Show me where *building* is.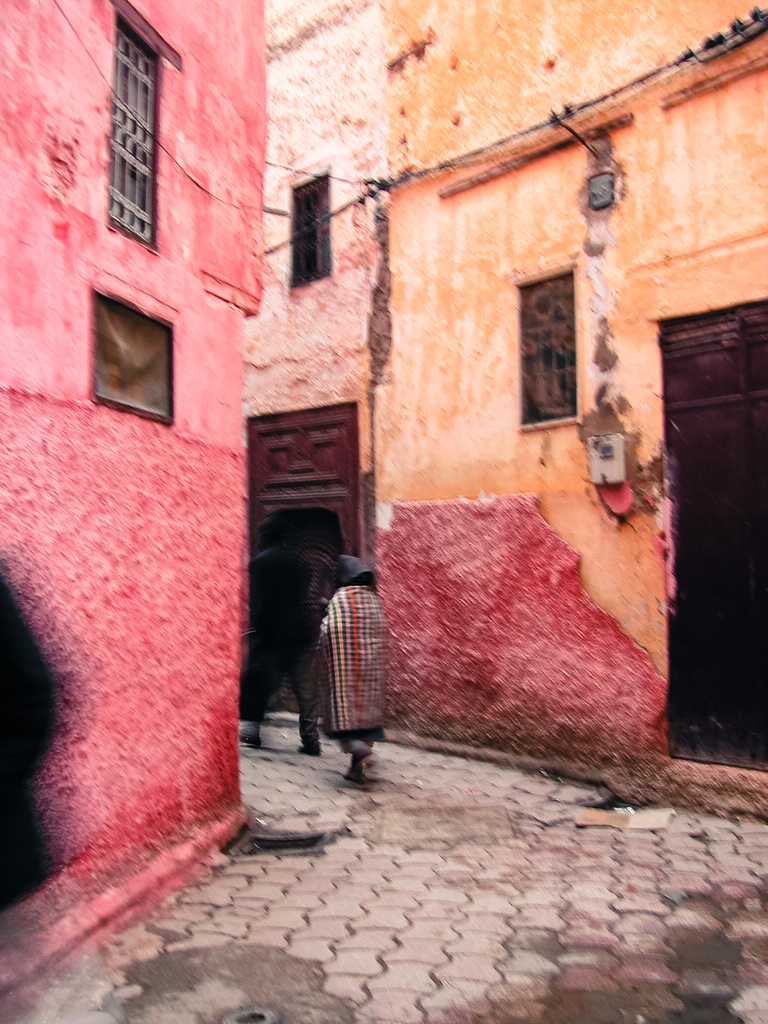
*building* is at x1=246, y1=0, x2=379, y2=731.
